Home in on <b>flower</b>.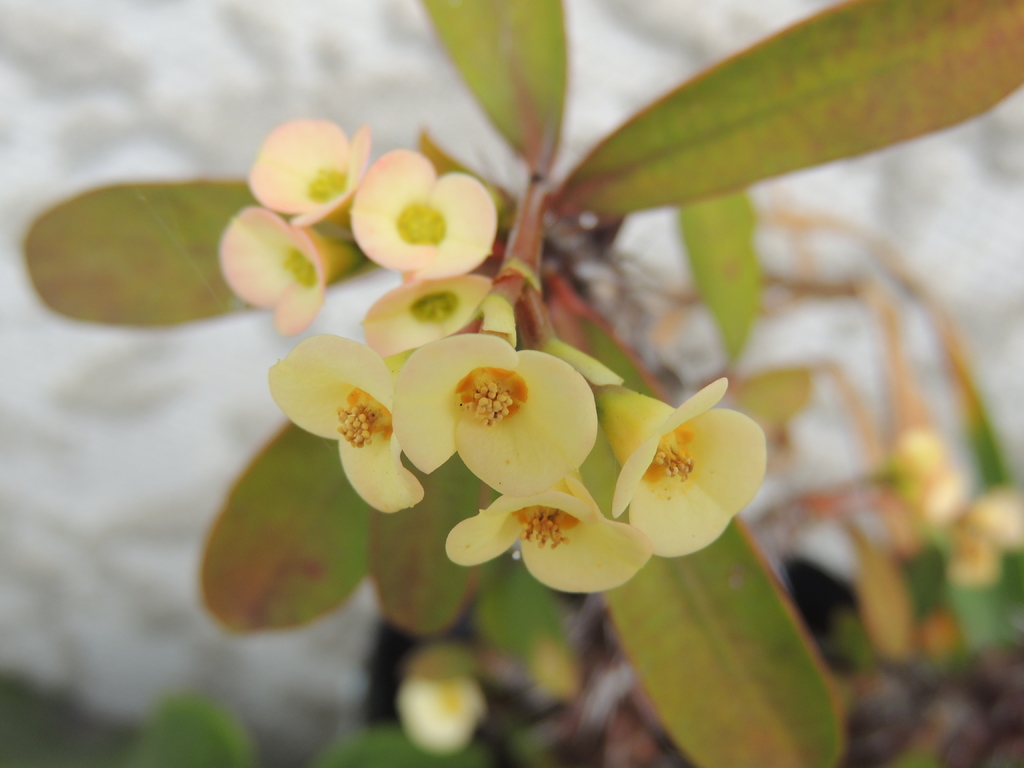
Homed in at BBox(219, 204, 354, 335).
